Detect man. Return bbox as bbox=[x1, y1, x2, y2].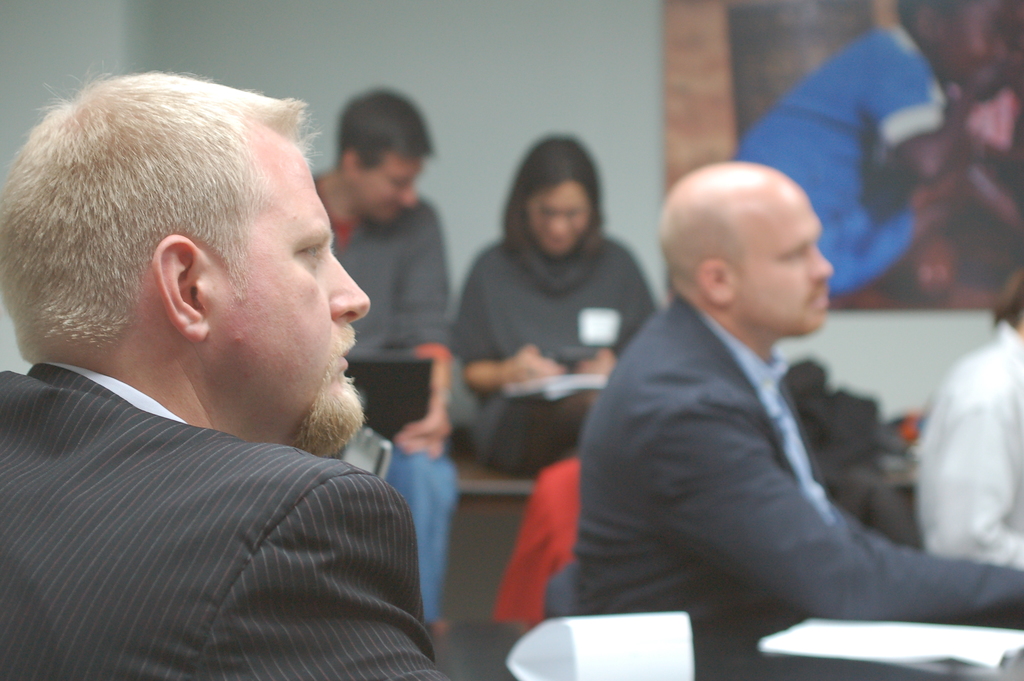
bbox=[911, 272, 1023, 577].
